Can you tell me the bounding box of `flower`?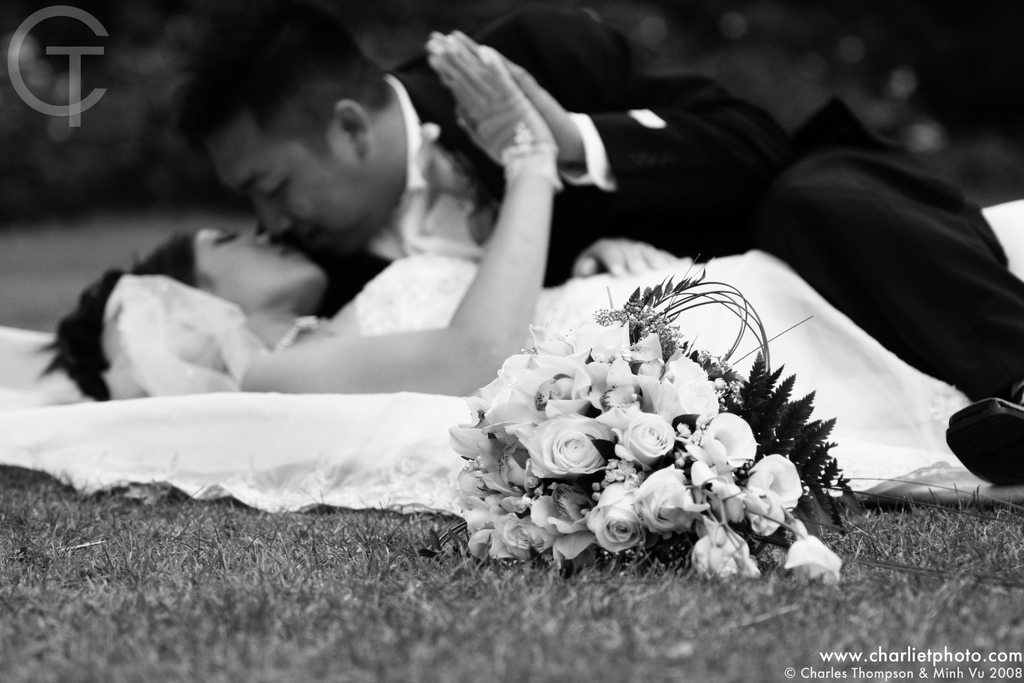
{"left": 782, "top": 535, "right": 840, "bottom": 582}.
